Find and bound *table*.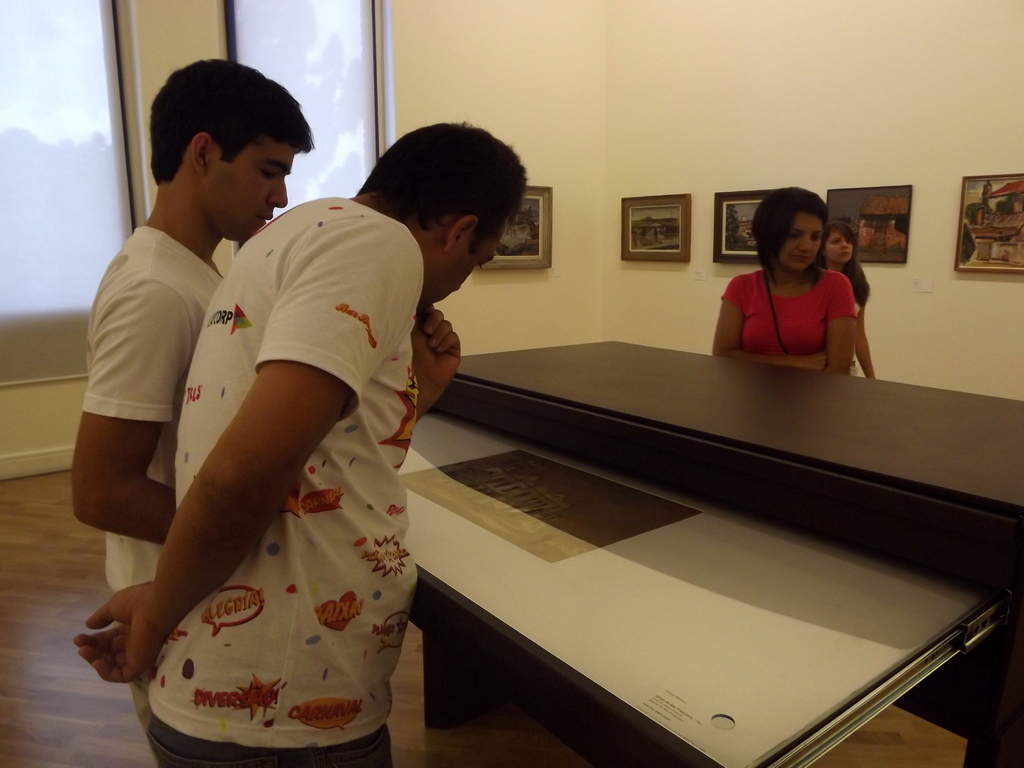
Bound: [x1=382, y1=301, x2=991, y2=767].
